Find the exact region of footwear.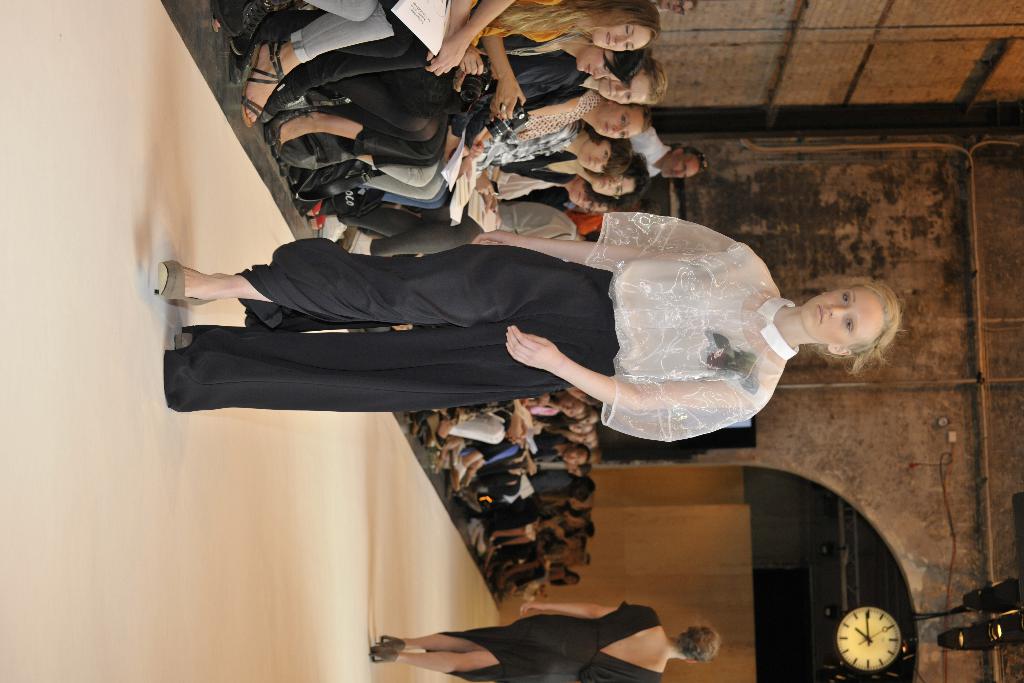
Exact region: {"left": 212, "top": 0, "right": 273, "bottom": 58}.
